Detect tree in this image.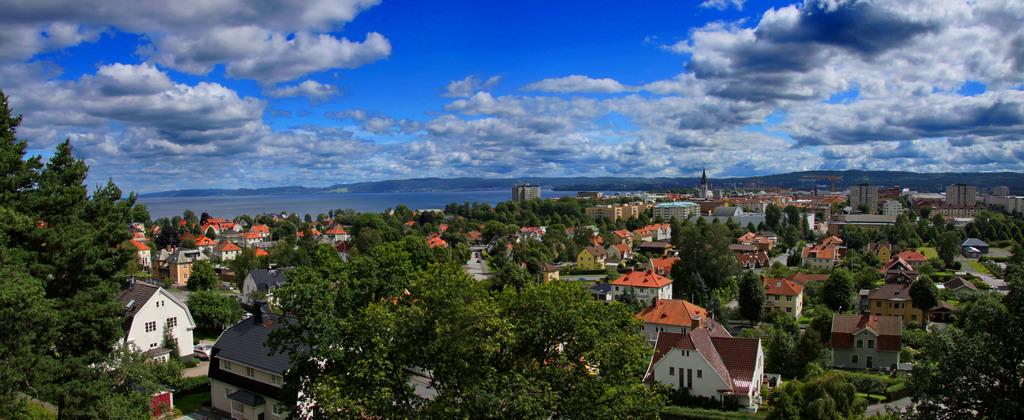
Detection: 85 179 138 229.
